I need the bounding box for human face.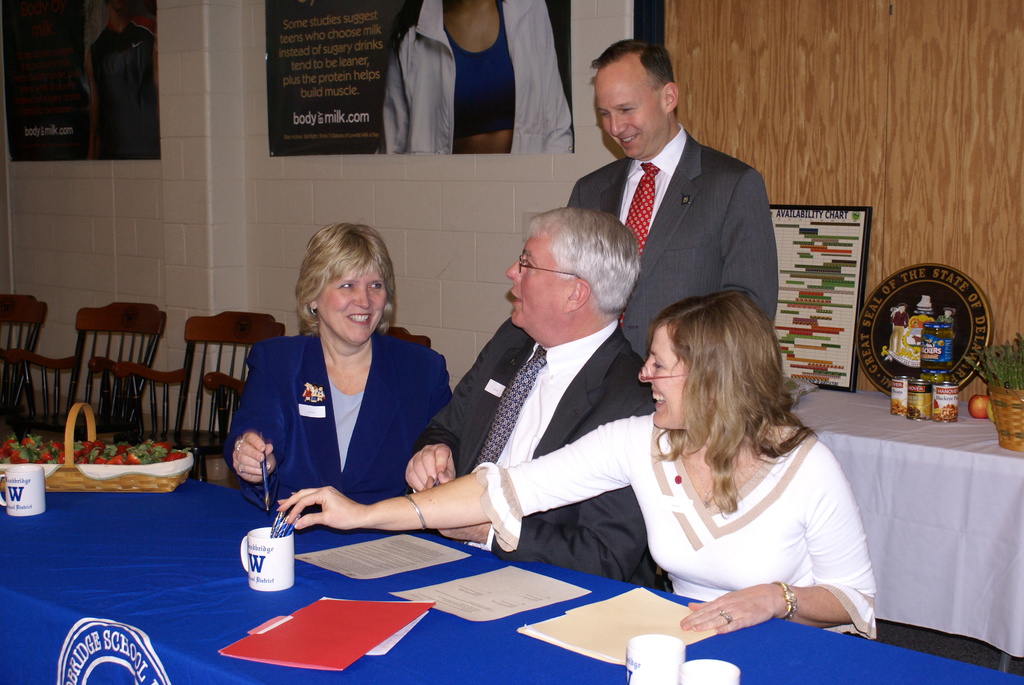
Here it is: box=[504, 235, 576, 324].
